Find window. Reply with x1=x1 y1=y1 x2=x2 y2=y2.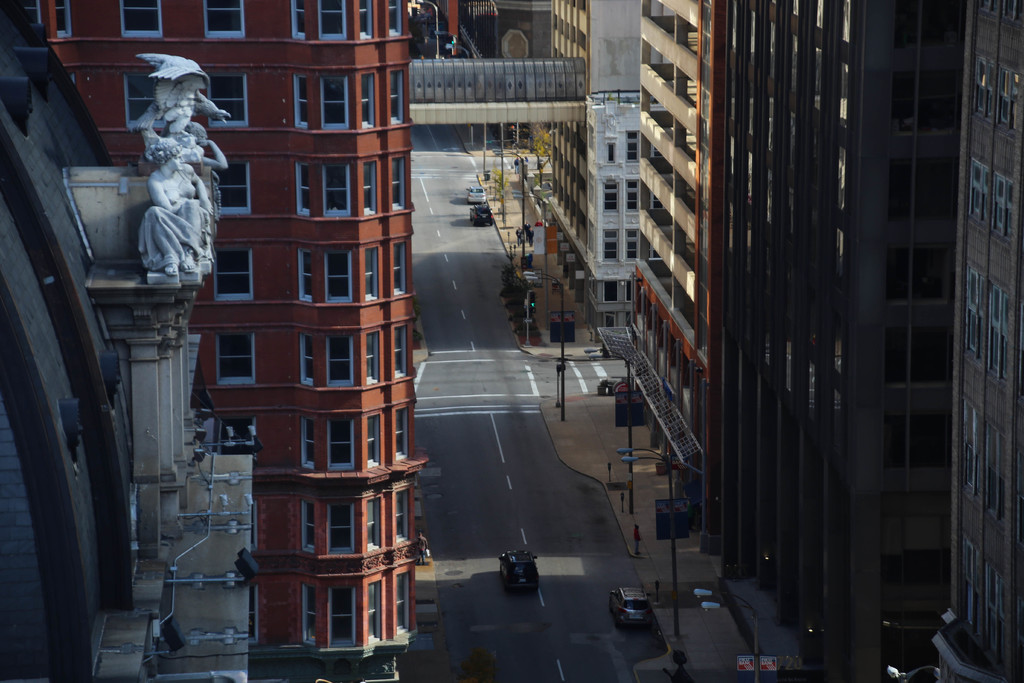
x1=390 y1=242 x2=404 y2=294.
